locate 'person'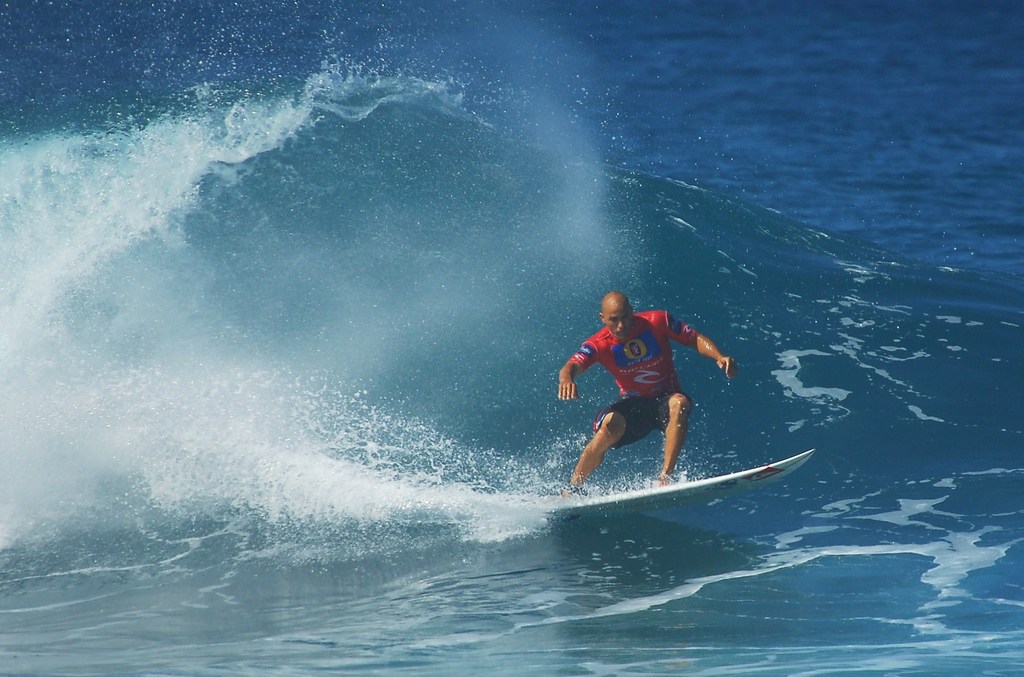
crop(557, 270, 729, 507)
